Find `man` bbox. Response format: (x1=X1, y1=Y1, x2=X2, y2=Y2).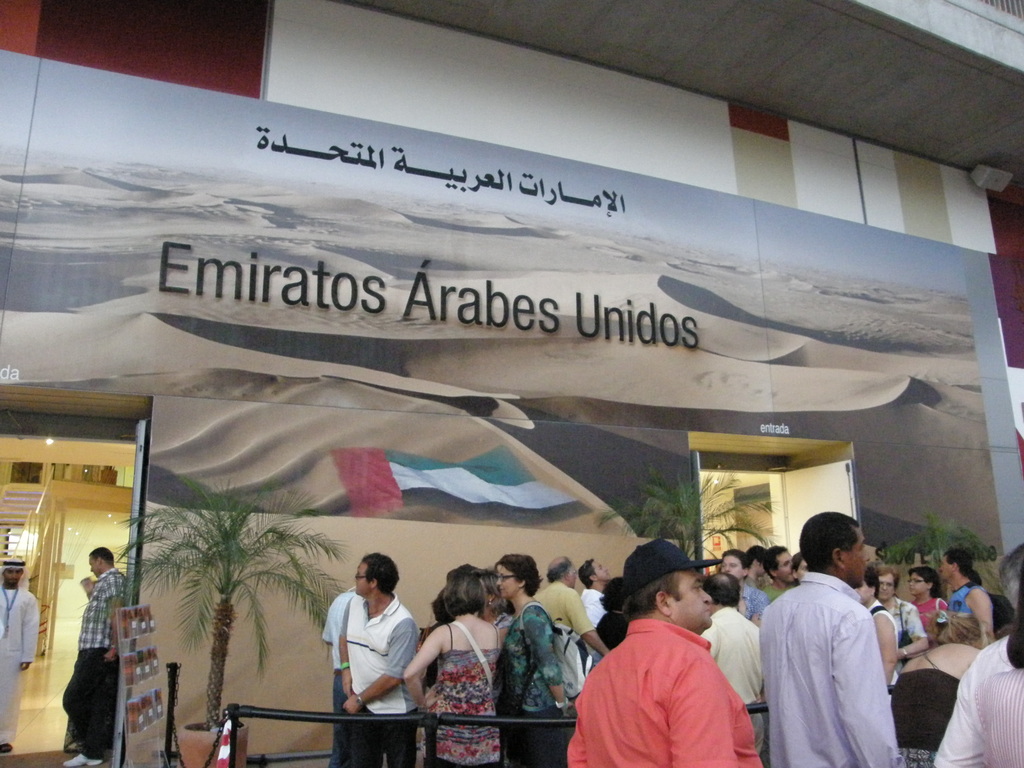
(x1=61, y1=540, x2=129, y2=767).
